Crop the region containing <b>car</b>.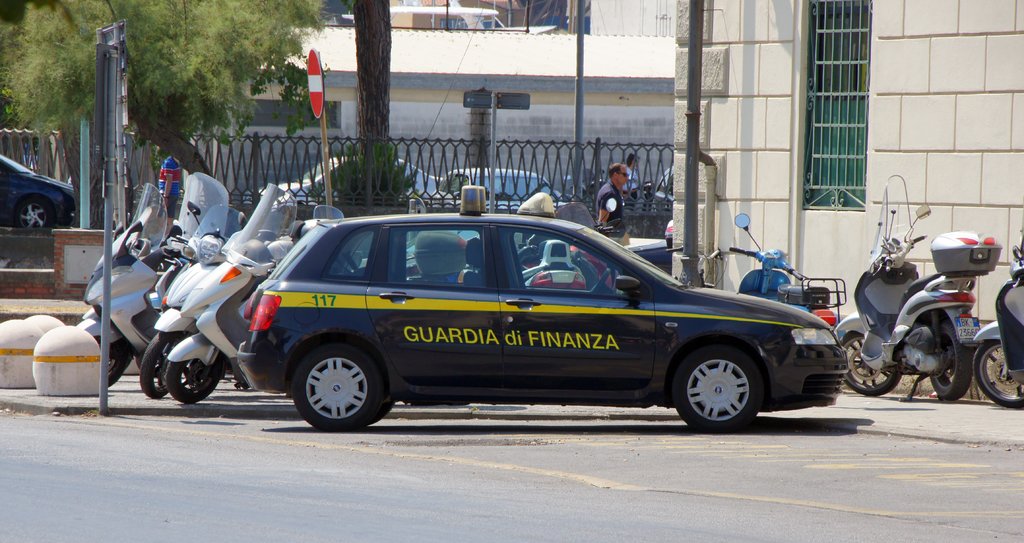
Crop region: (x1=639, y1=166, x2=679, y2=216).
